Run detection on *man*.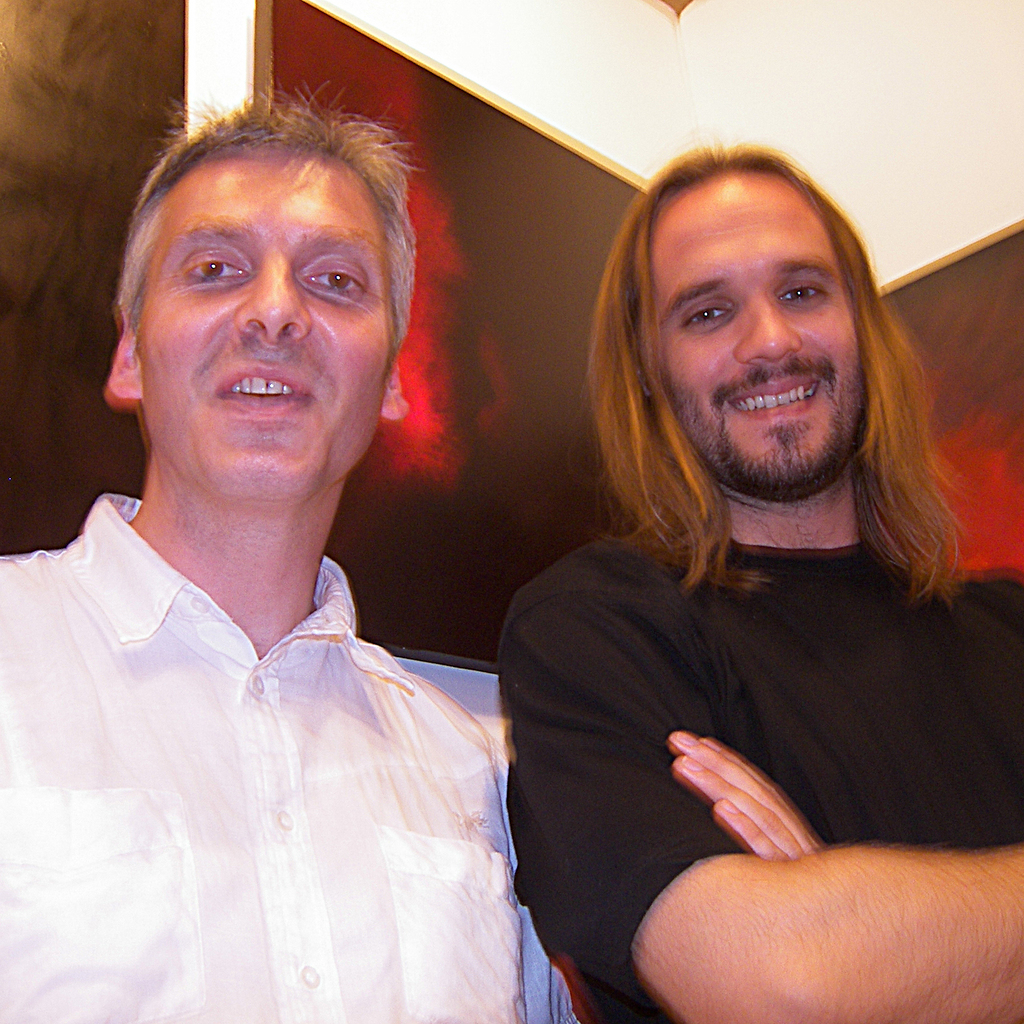
Result: box=[18, 89, 673, 1016].
